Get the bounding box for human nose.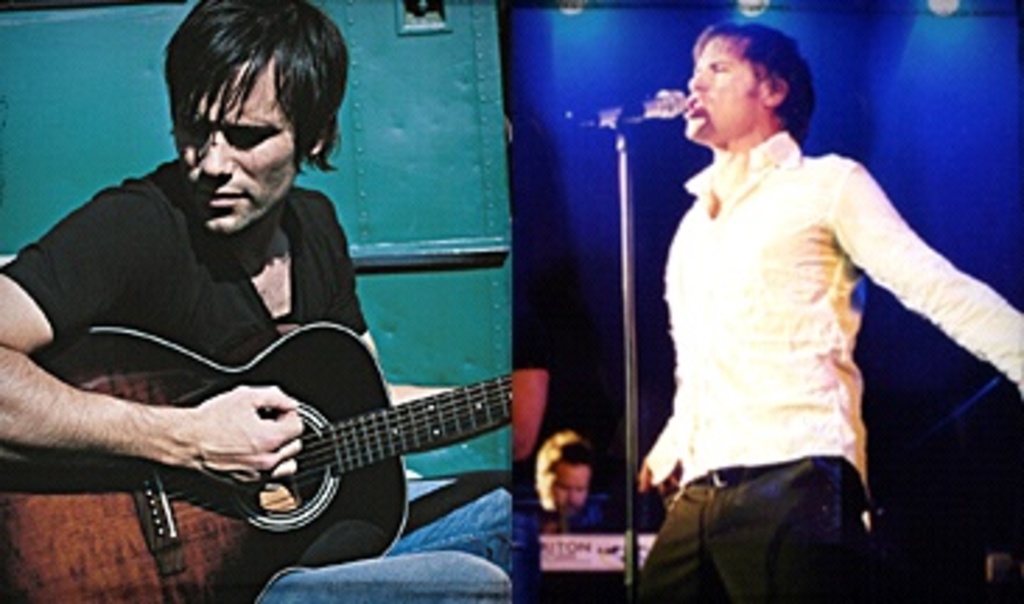
(x1=193, y1=134, x2=232, y2=179).
